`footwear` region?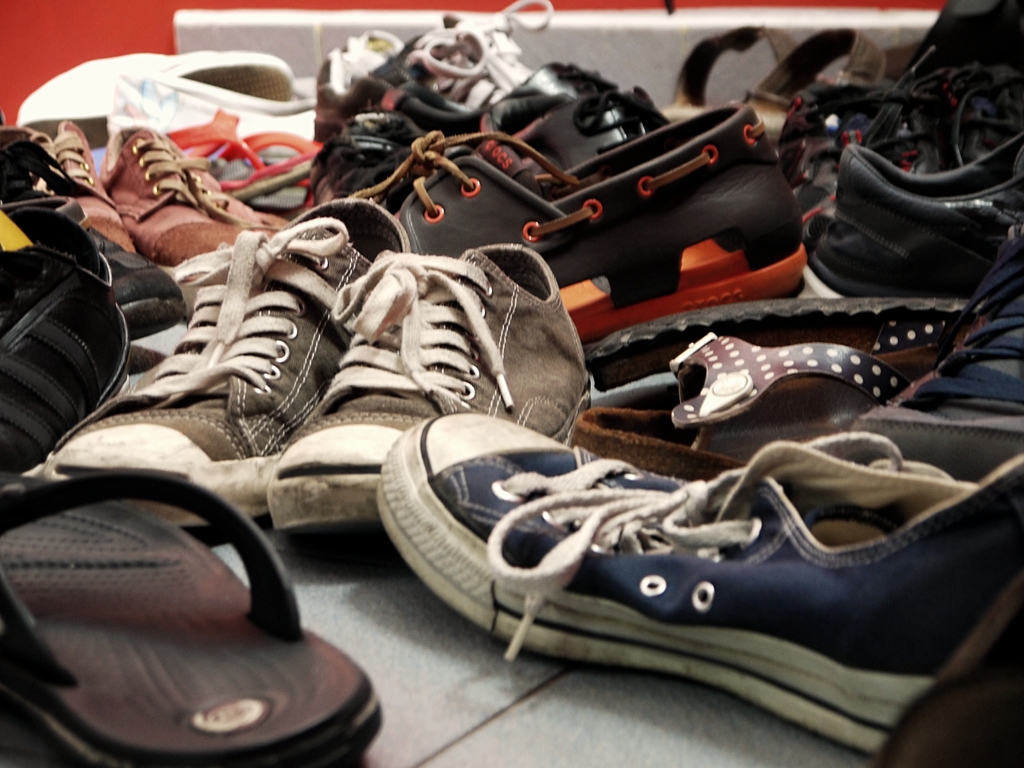
locate(340, 94, 813, 346)
